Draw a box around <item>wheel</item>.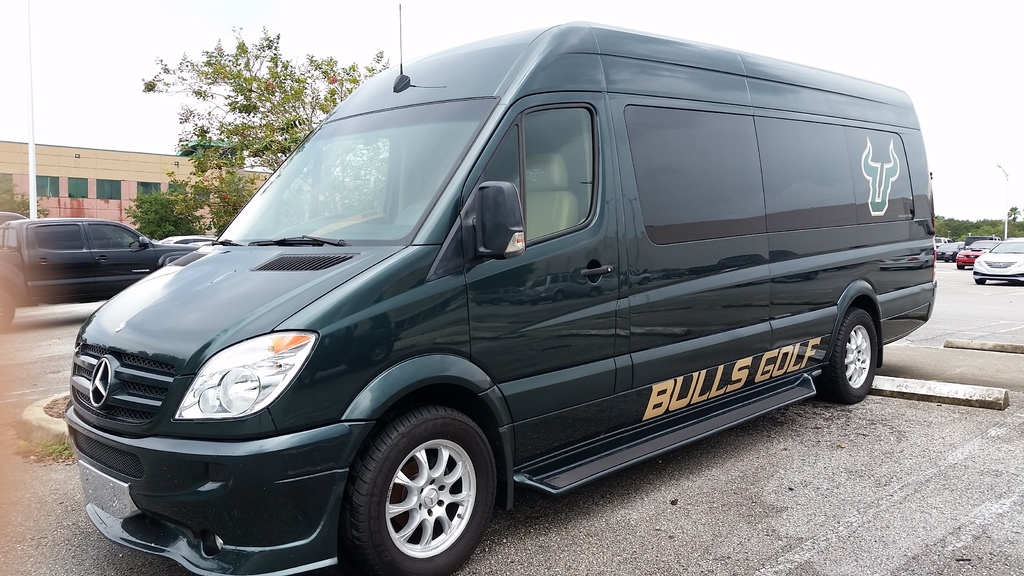
[339, 407, 492, 563].
